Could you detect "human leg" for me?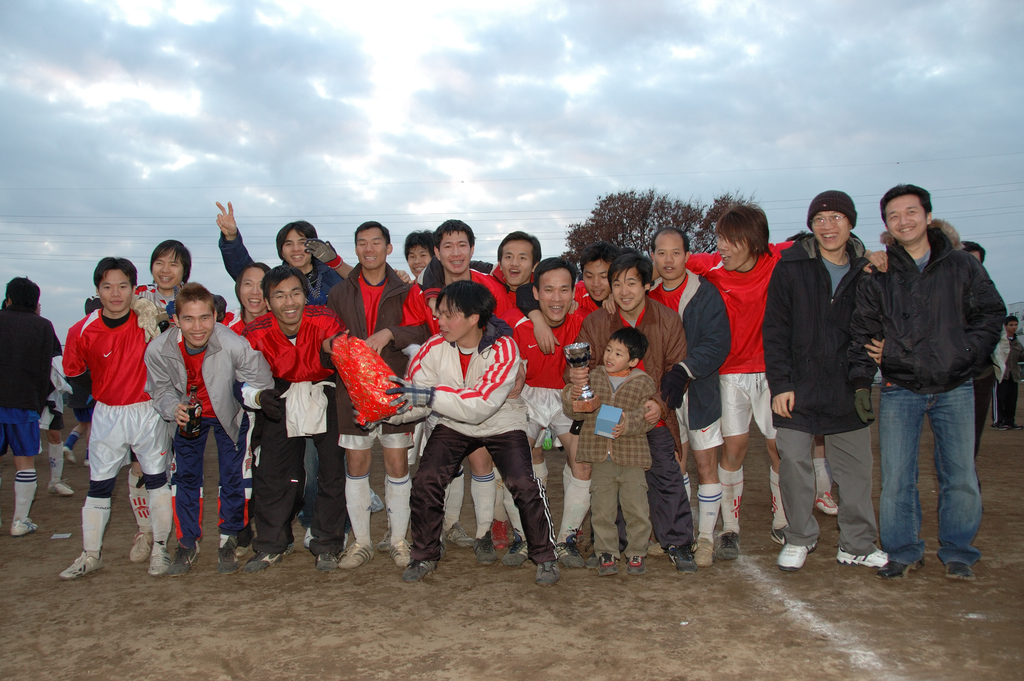
Detection result: 617/465/634/559.
